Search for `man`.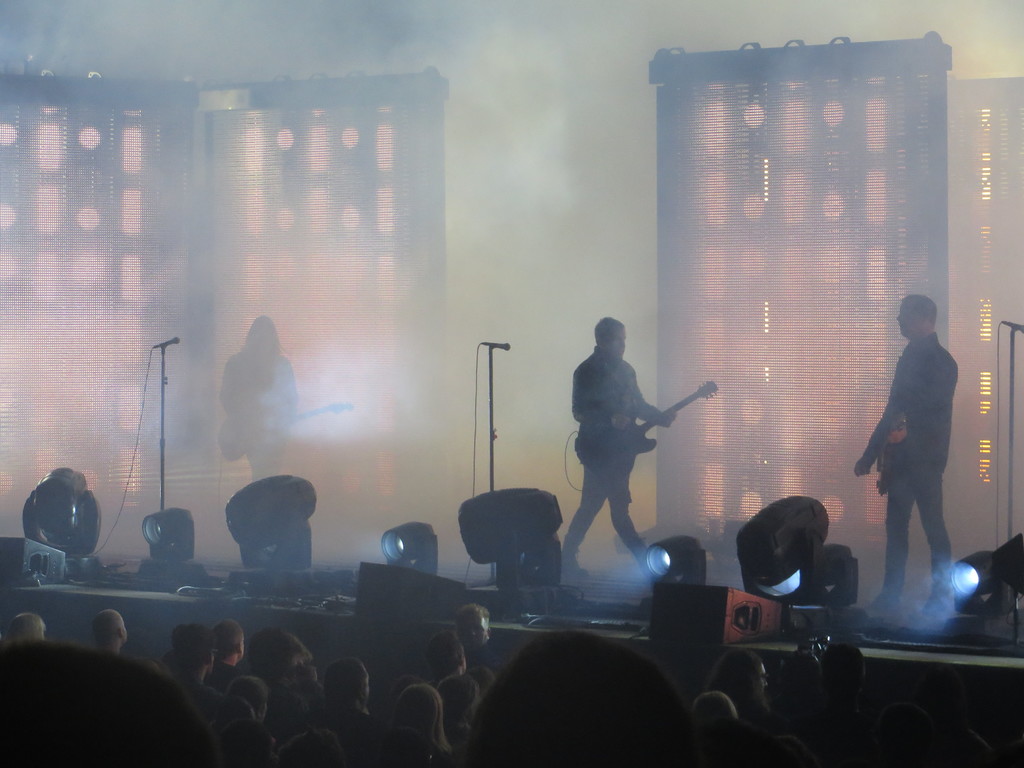
Found at 559:316:675:586.
